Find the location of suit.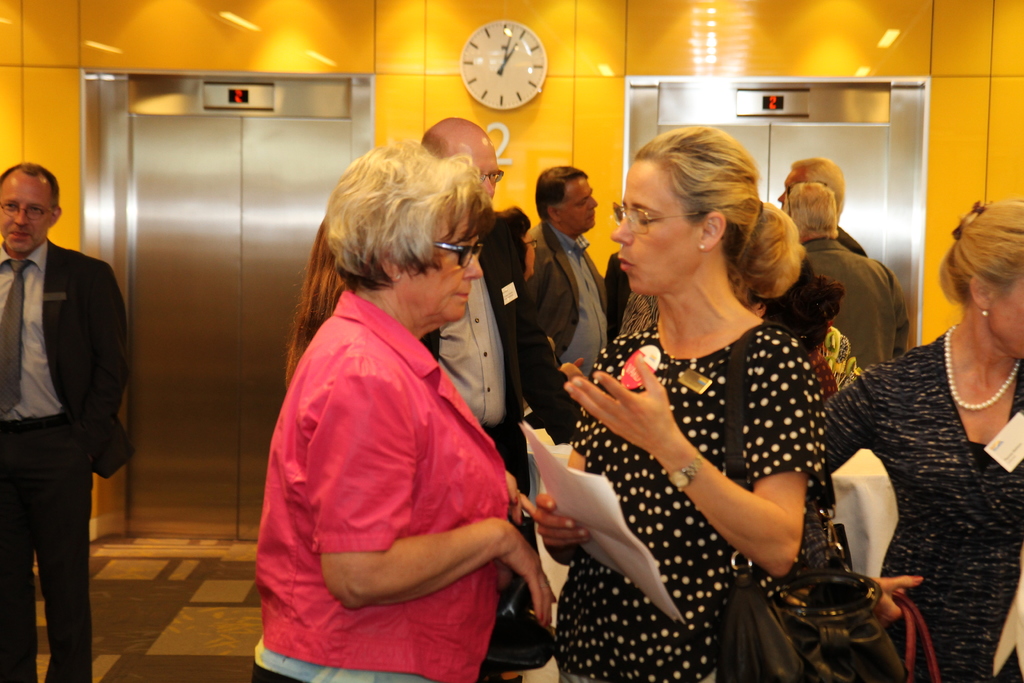
Location: <box>0,156,125,682</box>.
